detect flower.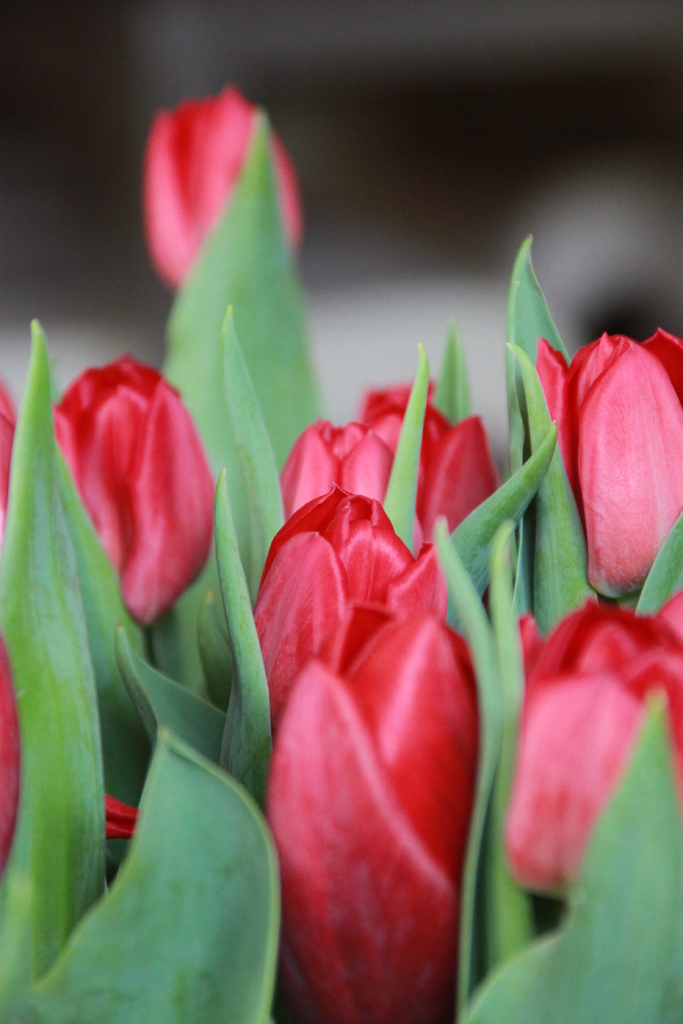
Detected at bbox=(527, 316, 682, 606).
